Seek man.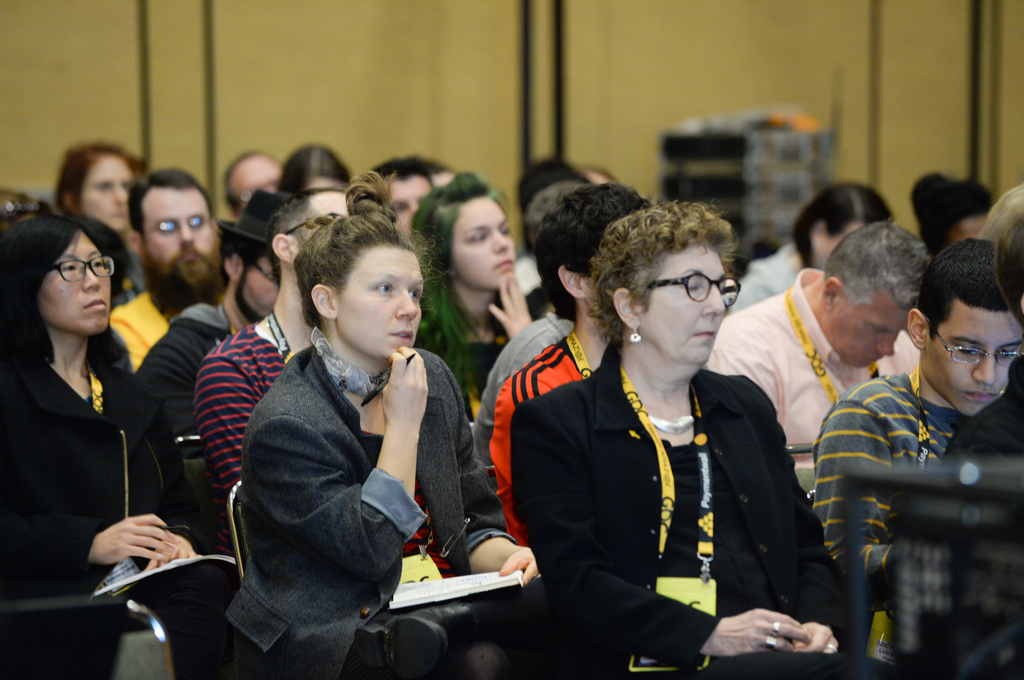
132,187,300,459.
